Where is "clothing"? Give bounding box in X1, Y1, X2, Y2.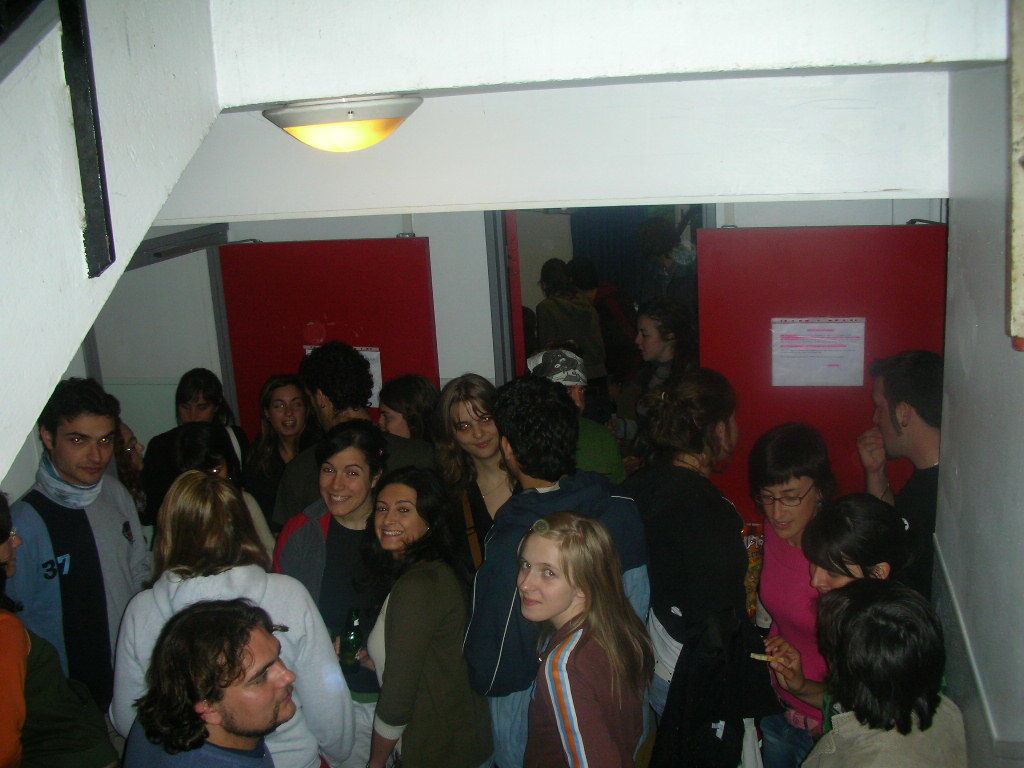
527, 608, 653, 767.
